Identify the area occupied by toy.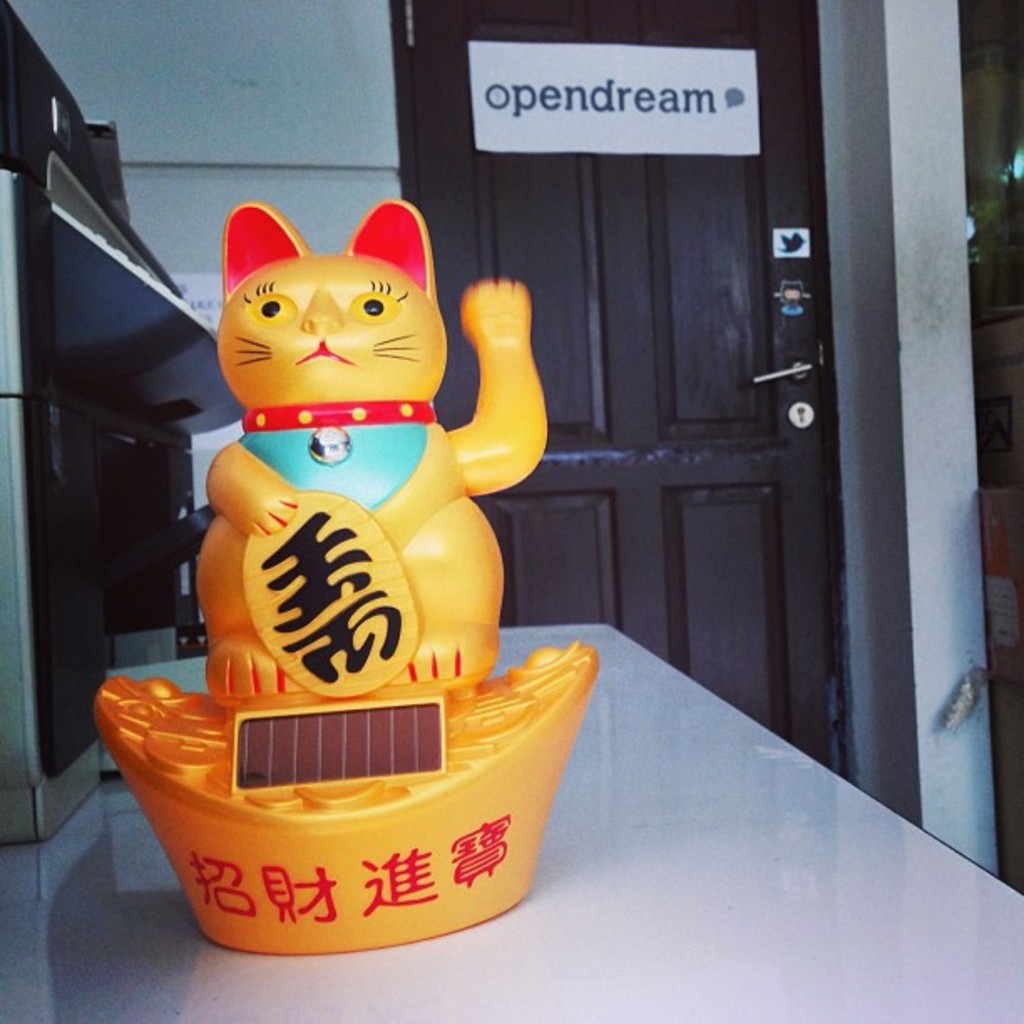
Area: {"x1": 97, "y1": 186, "x2": 589, "y2": 850}.
